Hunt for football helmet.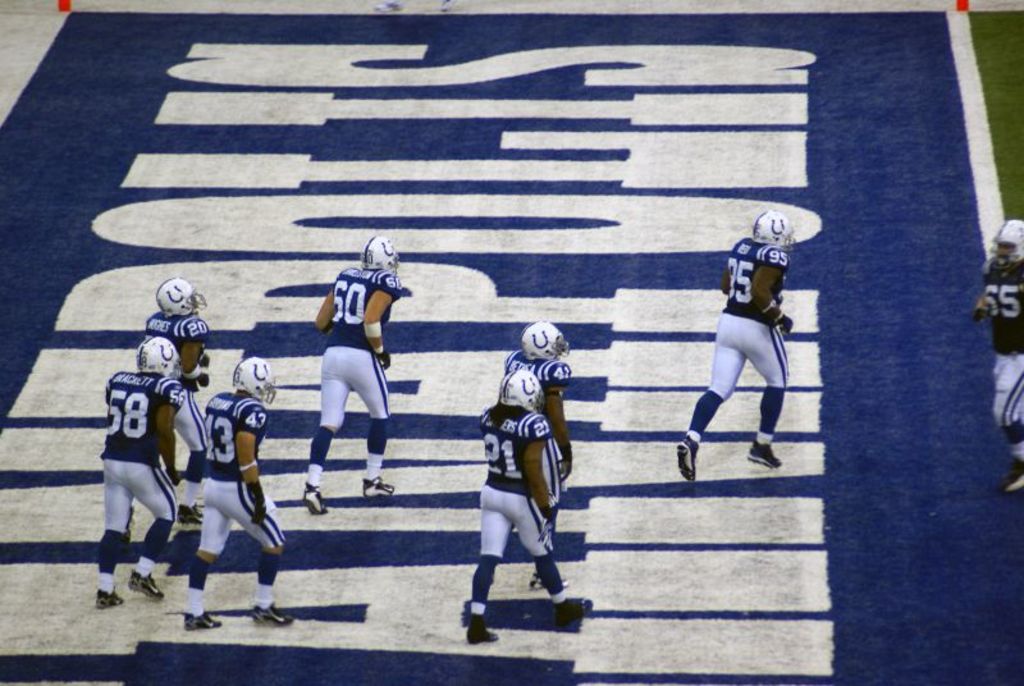
Hunted down at (356,228,399,274).
